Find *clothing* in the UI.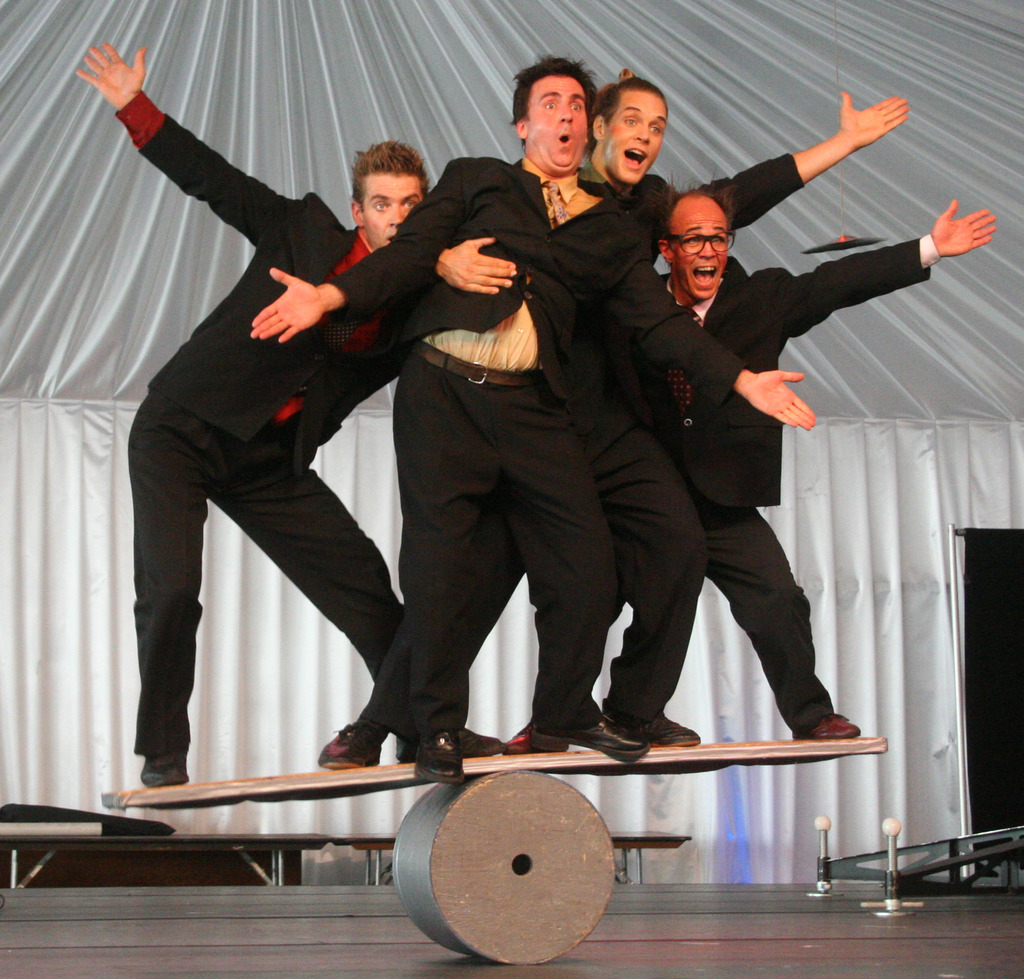
UI element at detection(345, 153, 789, 727).
